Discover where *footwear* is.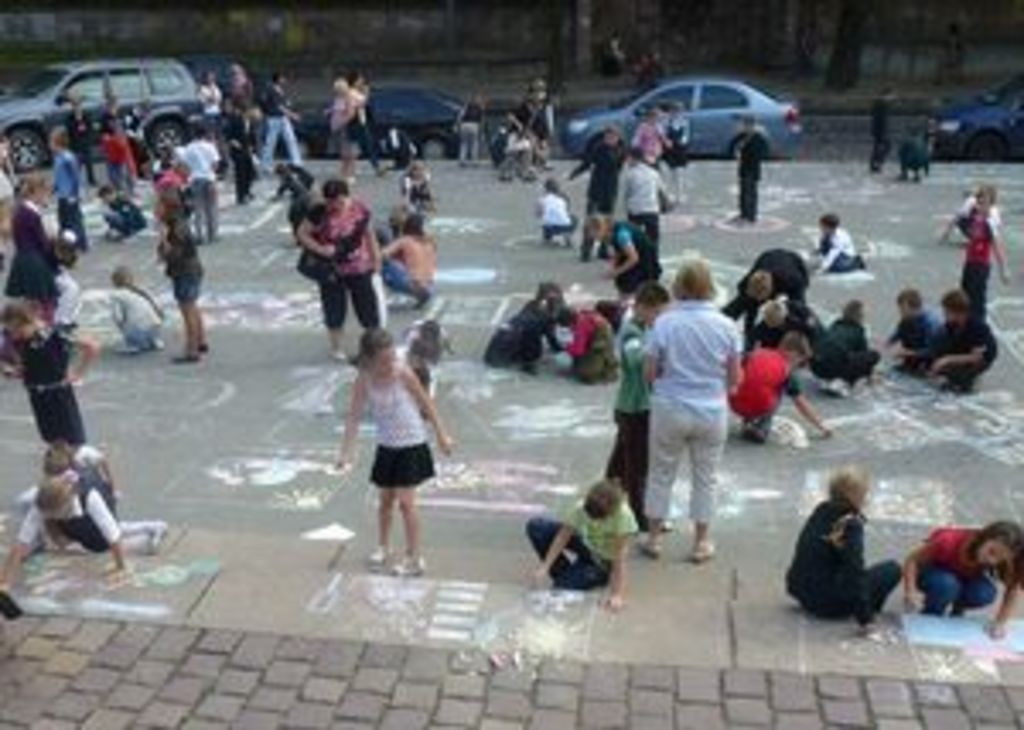
Discovered at {"x1": 369, "y1": 539, "x2": 382, "y2": 566}.
